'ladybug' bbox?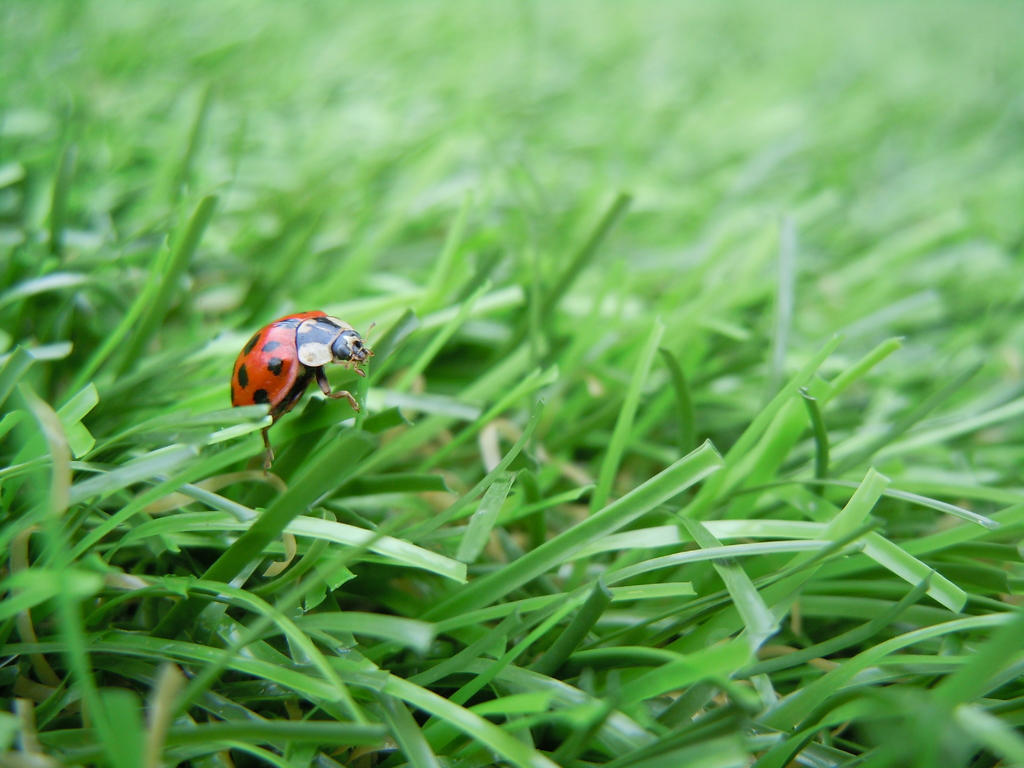
rect(228, 307, 374, 477)
